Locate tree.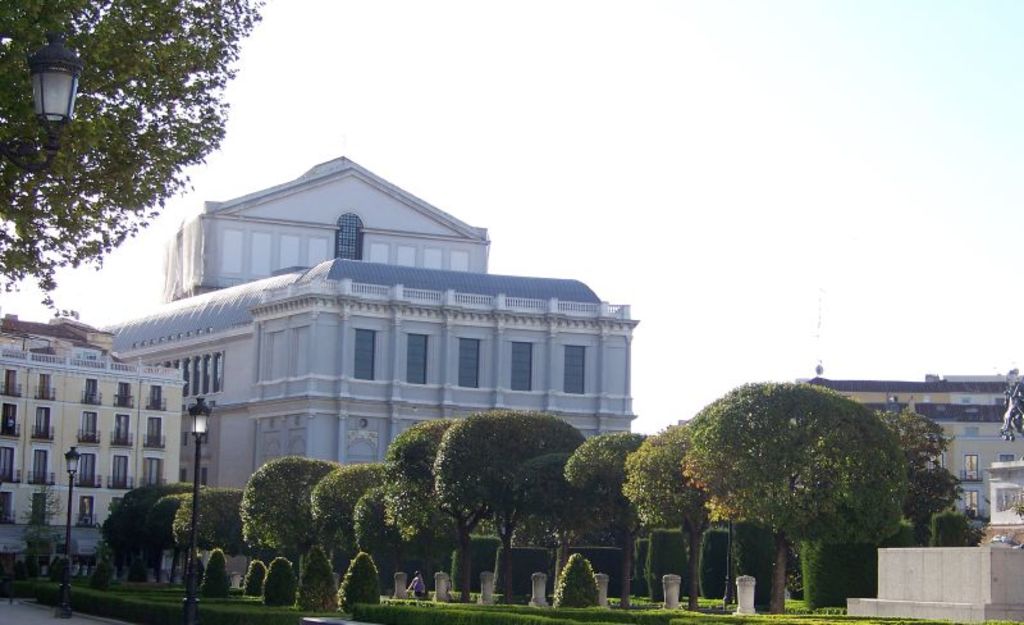
Bounding box: [x1=692, y1=368, x2=918, y2=576].
